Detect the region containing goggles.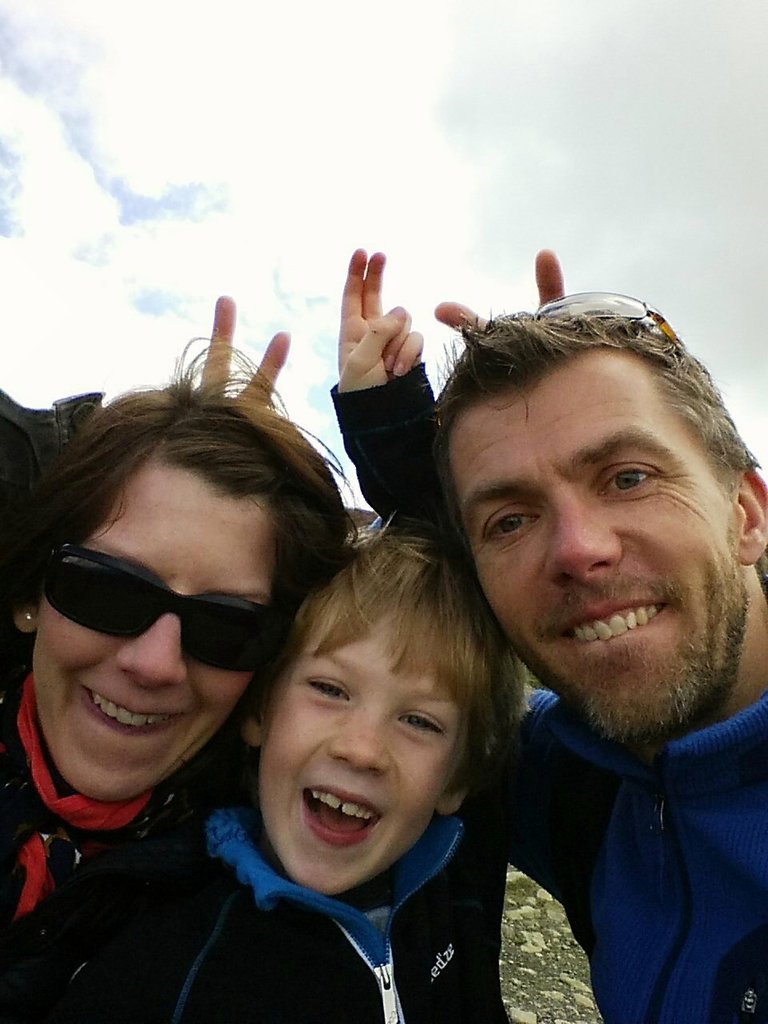
detection(39, 553, 302, 666).
